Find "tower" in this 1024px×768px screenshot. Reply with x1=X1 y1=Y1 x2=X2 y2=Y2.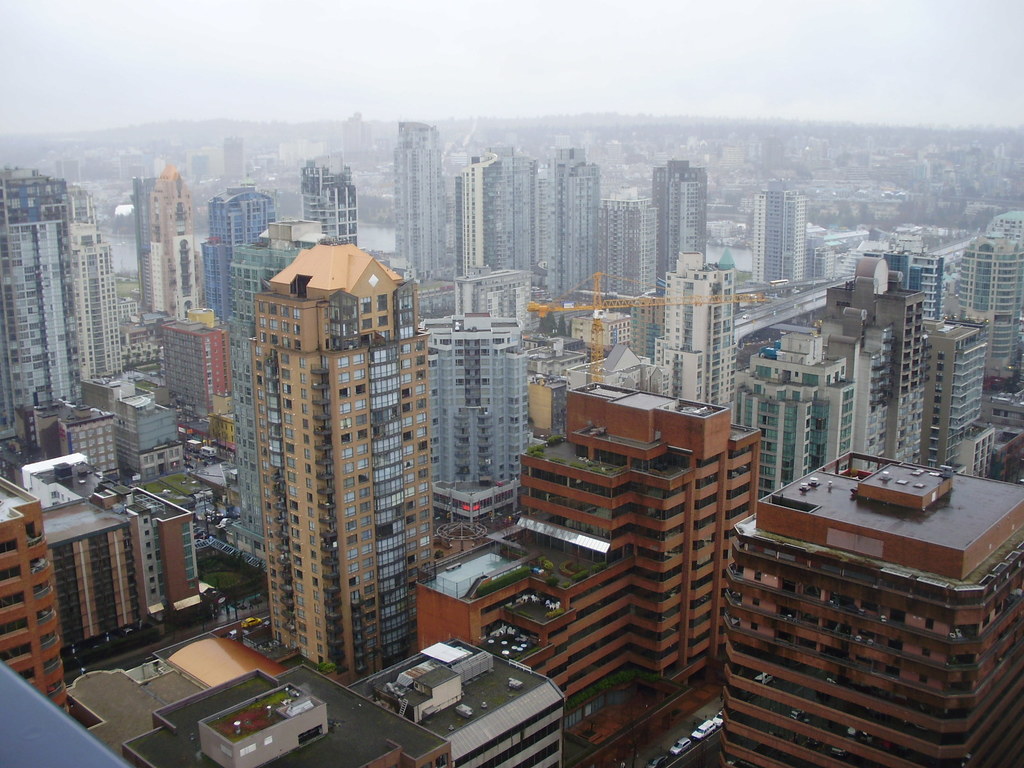
x1=120 y1=177 x2=200 y2=331.
